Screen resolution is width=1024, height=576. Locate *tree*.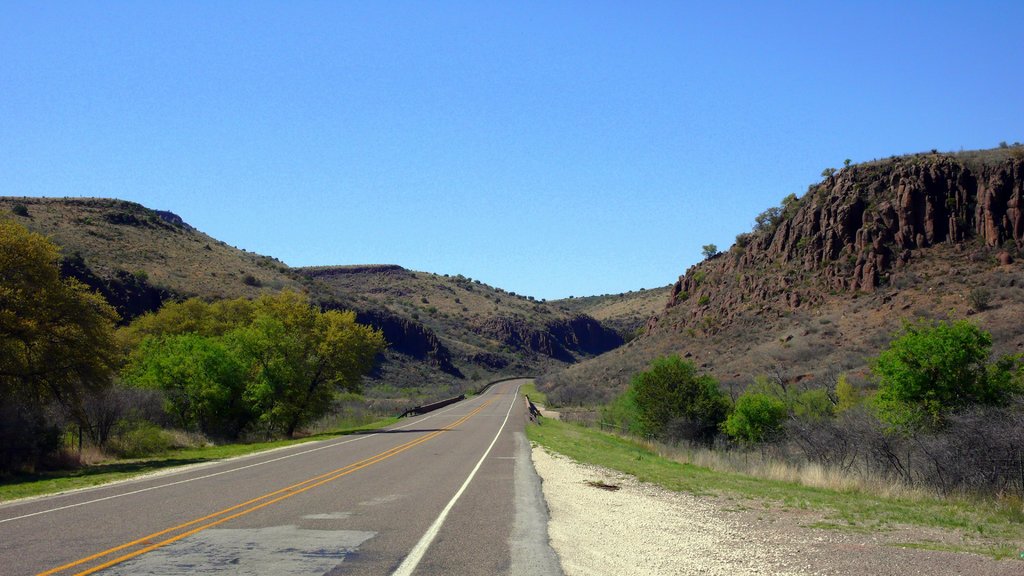
(x1=465, y1=285, x2=474, y2=291).
